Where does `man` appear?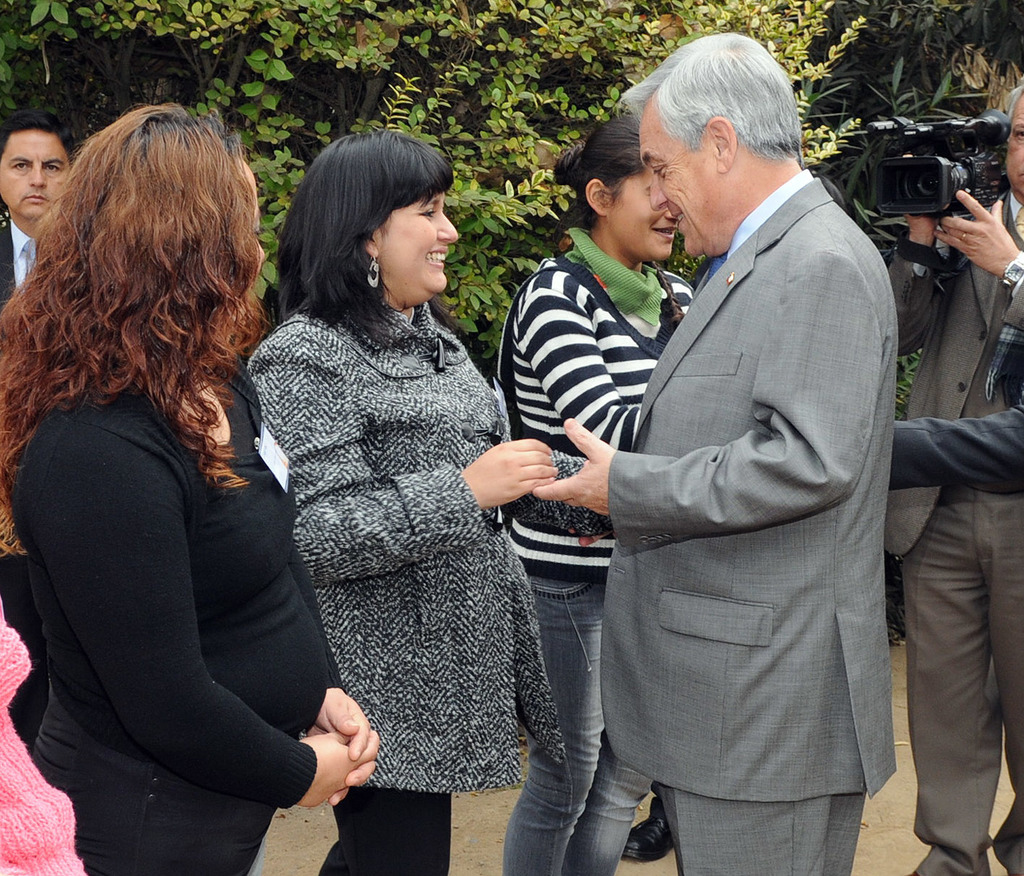
Appears at x1=527 y1=29 x2=916 y2=841.
